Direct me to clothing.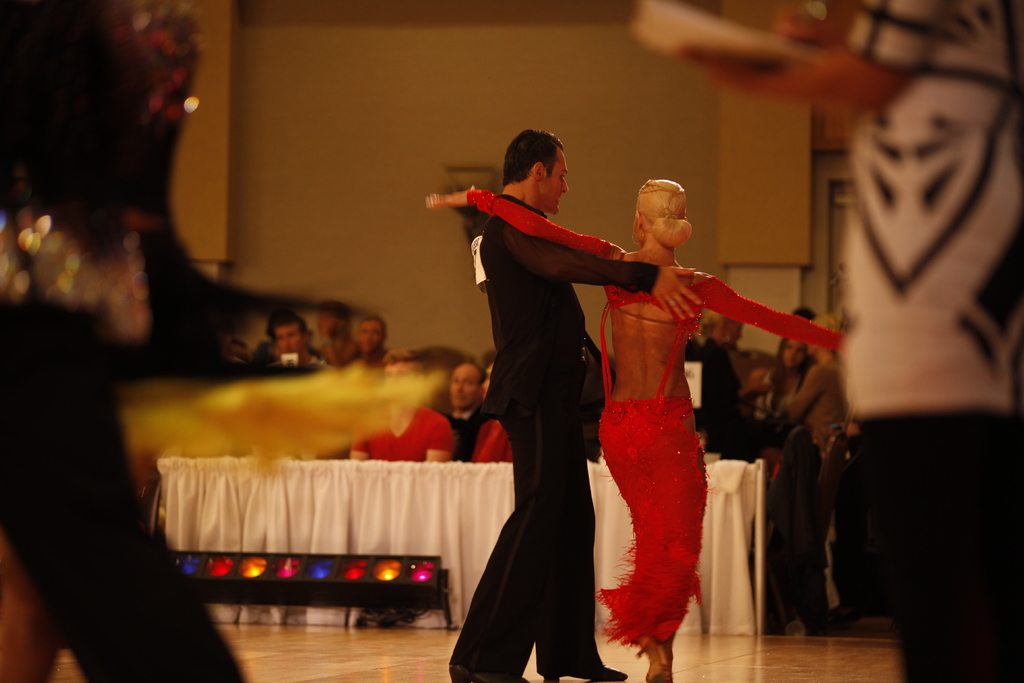
Direction: l=451, t=195, r=659, b=682.
